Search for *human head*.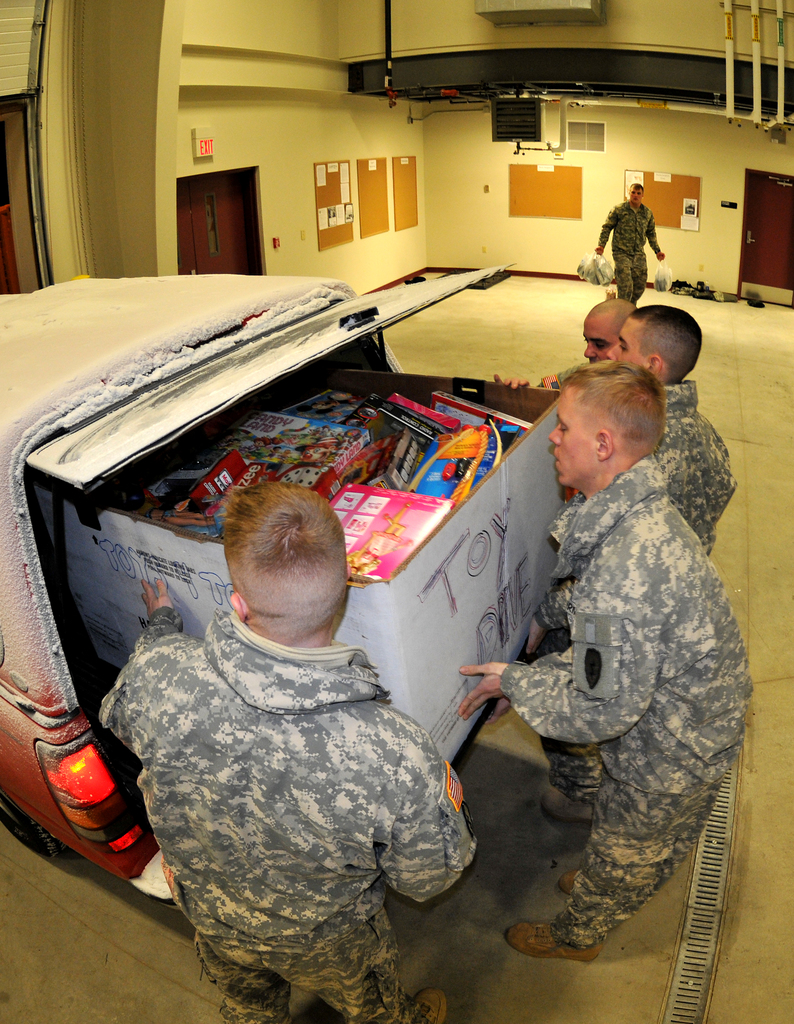
Found at <bbox>625, 181, 647, 204</bbox>.
